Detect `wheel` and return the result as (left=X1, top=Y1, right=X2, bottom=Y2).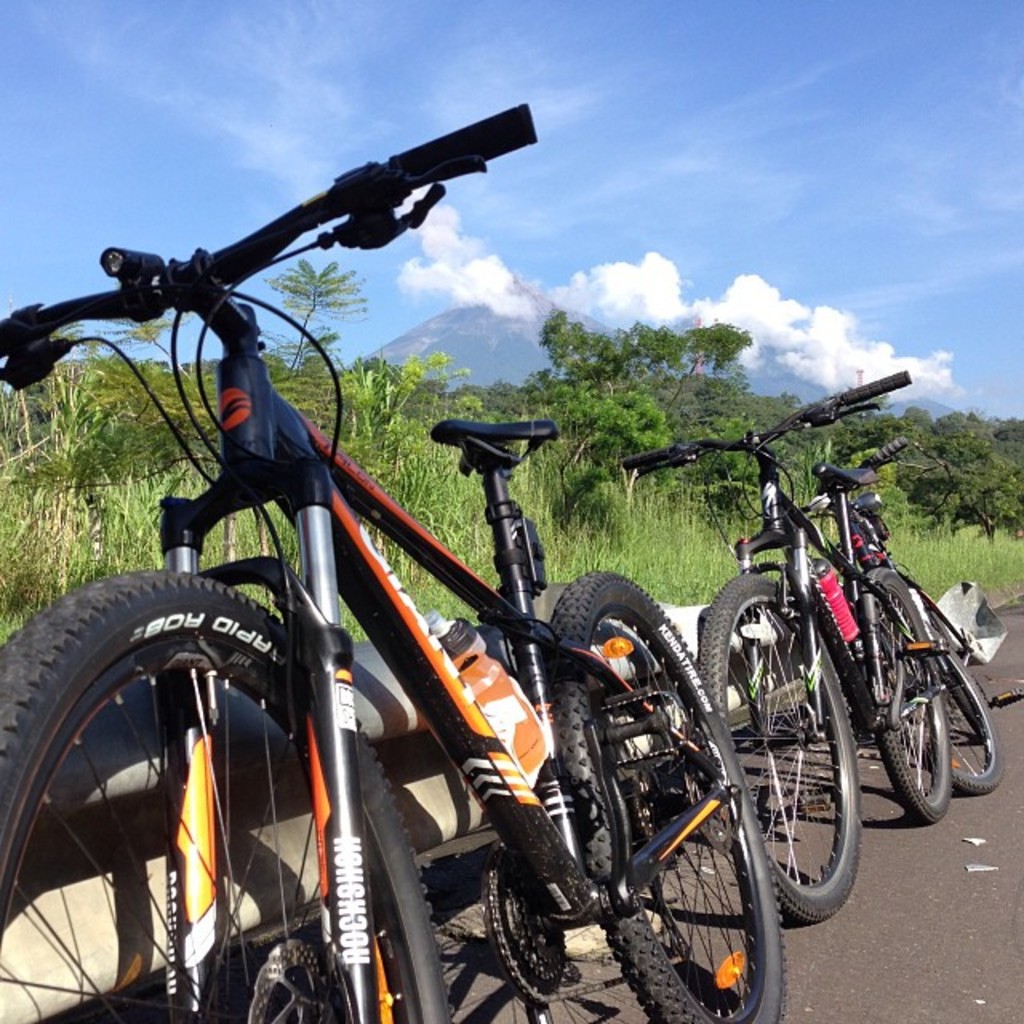
(left=926, top=603, right=981, bottom=739).
